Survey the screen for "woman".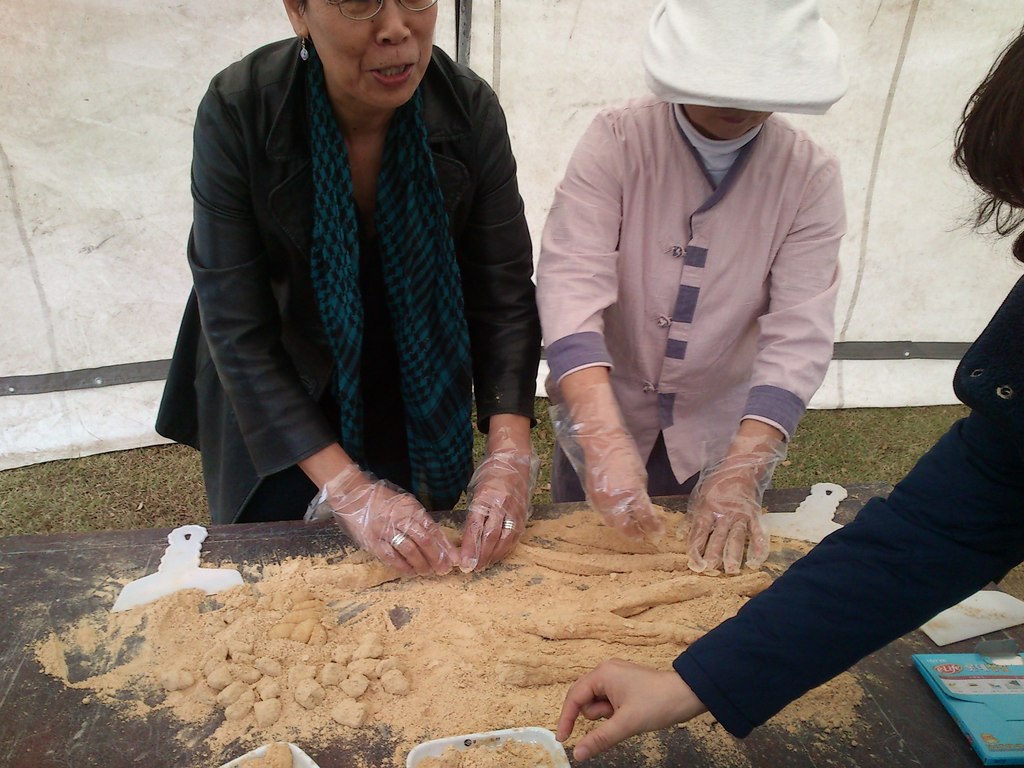
Survey found: rect(552, 30, 1023, 760).
